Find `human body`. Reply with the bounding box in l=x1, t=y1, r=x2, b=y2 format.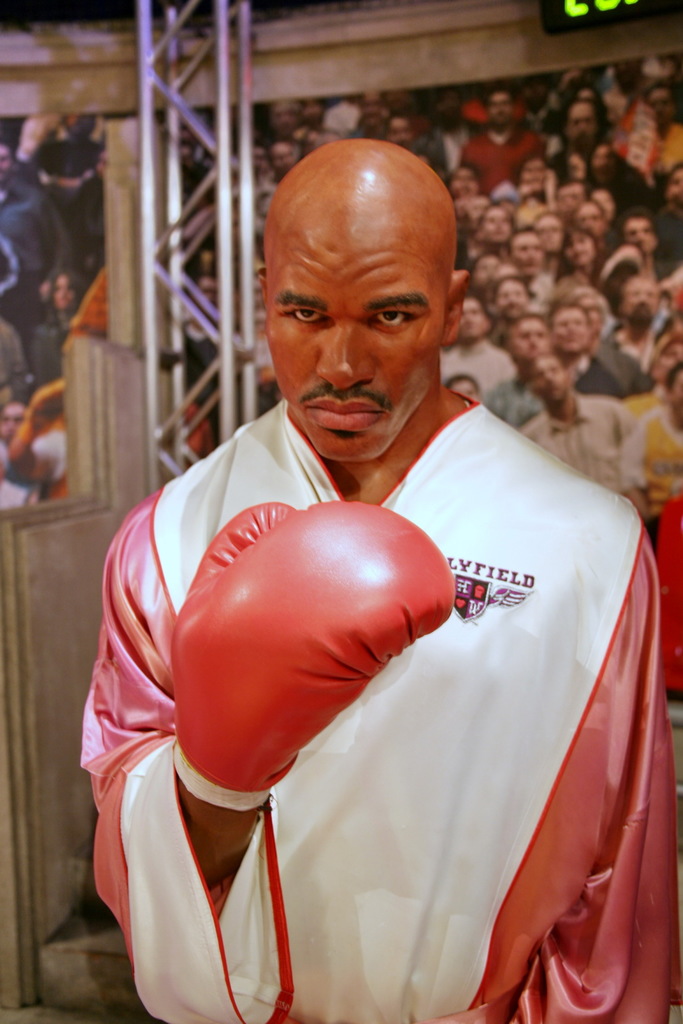
l=438, t=337, r=519, b=394.
